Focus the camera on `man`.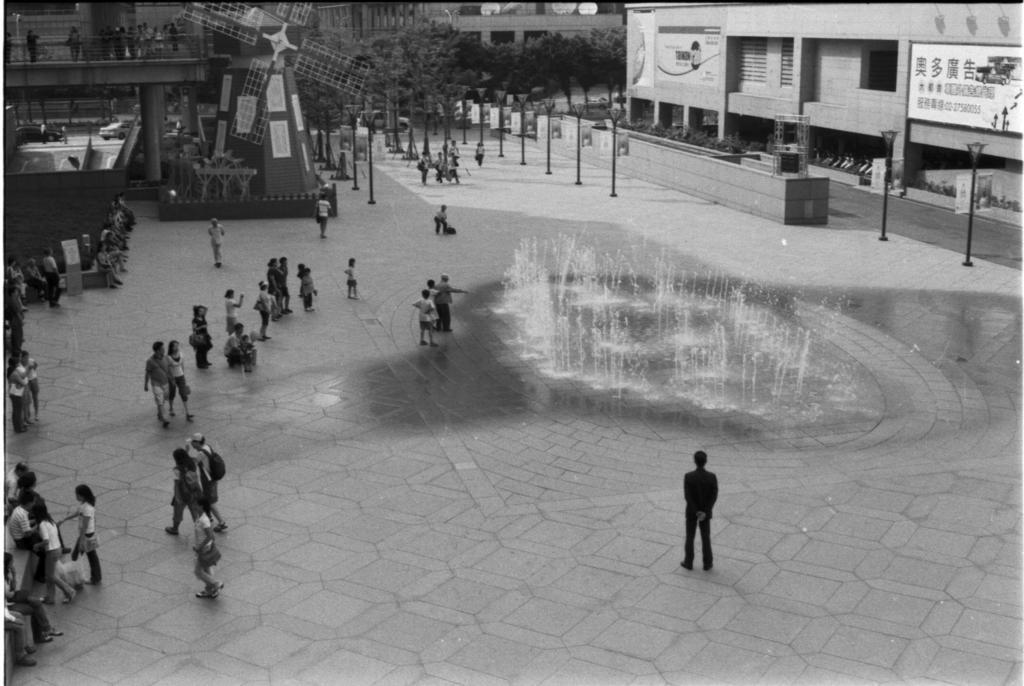
Focus region: locate(10, 490, 39, 548).
